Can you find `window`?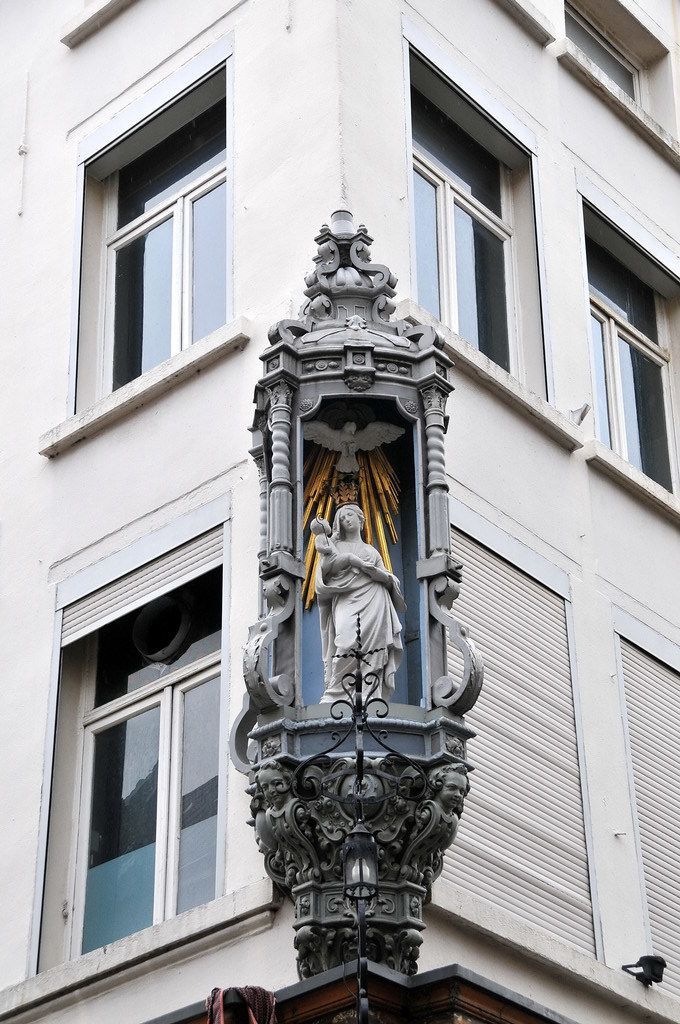
Yes, bounding box: bbox=(570, 0, 679, 157).
